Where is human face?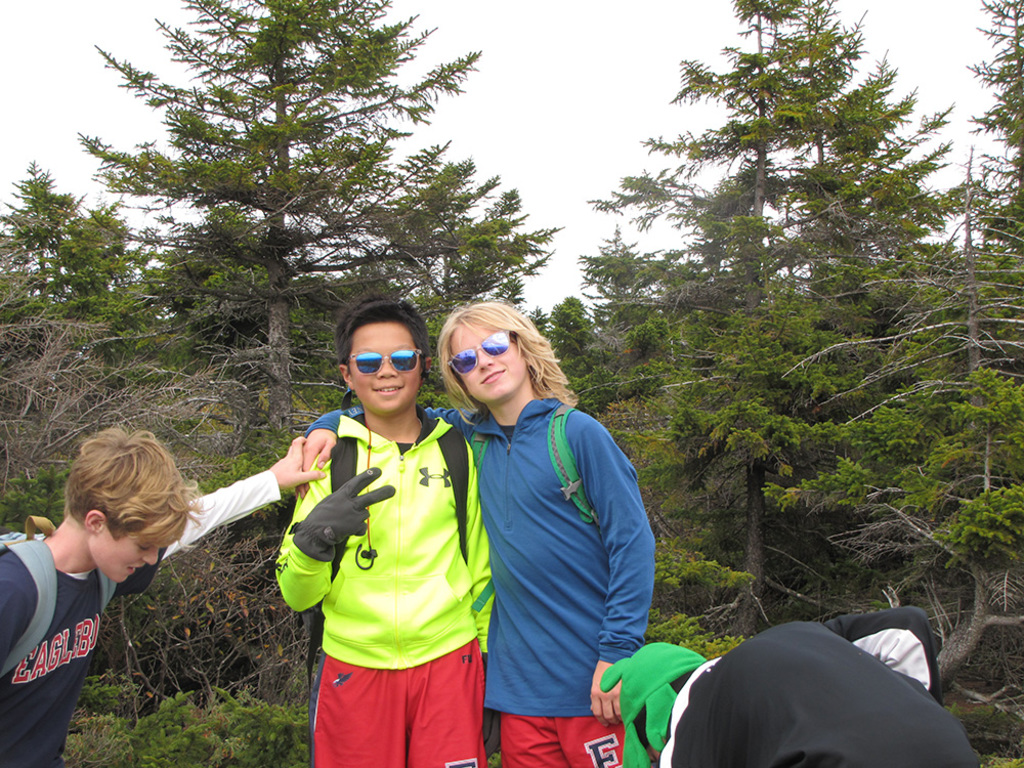
(449, 321, 528, 407).
